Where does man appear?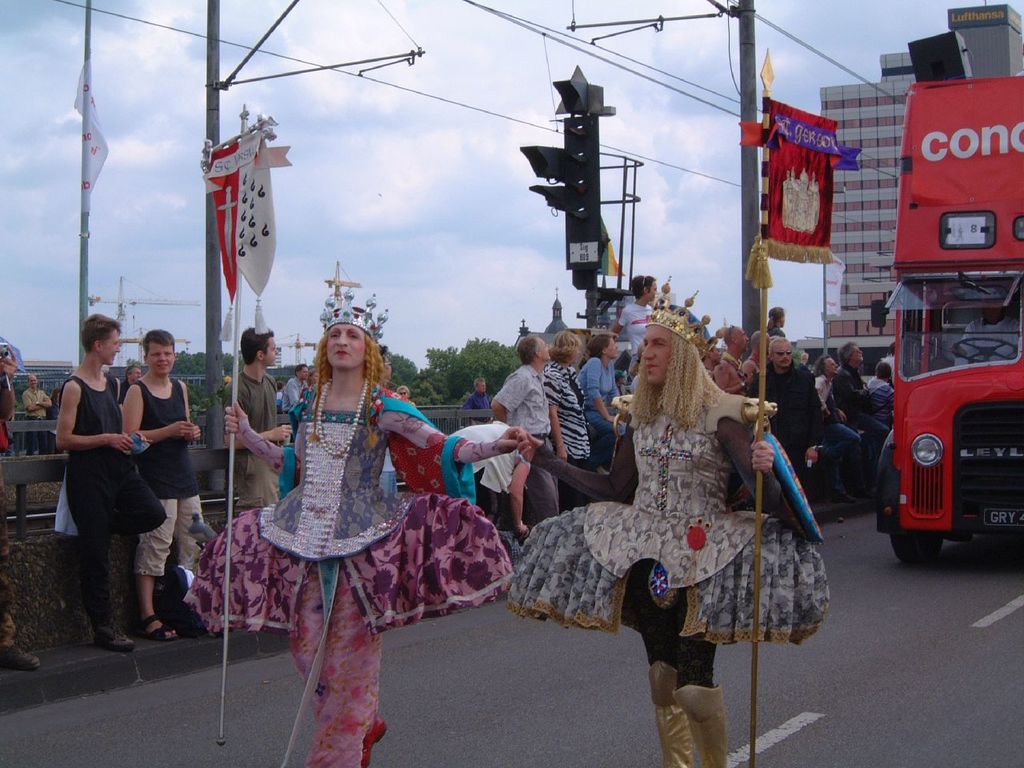
Appears at locate(828, 342, 890, 482).
